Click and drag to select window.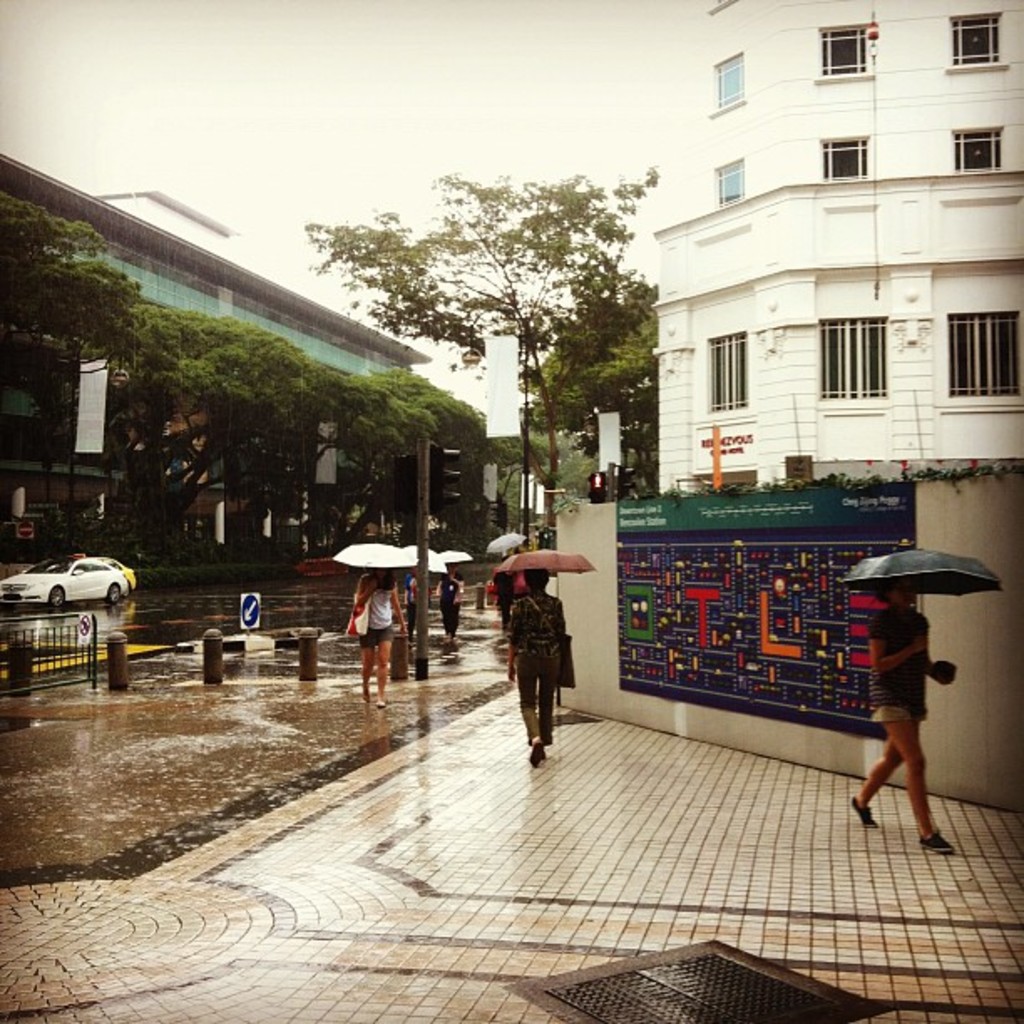
Selection: detection(957, 125, 1002, 172).
